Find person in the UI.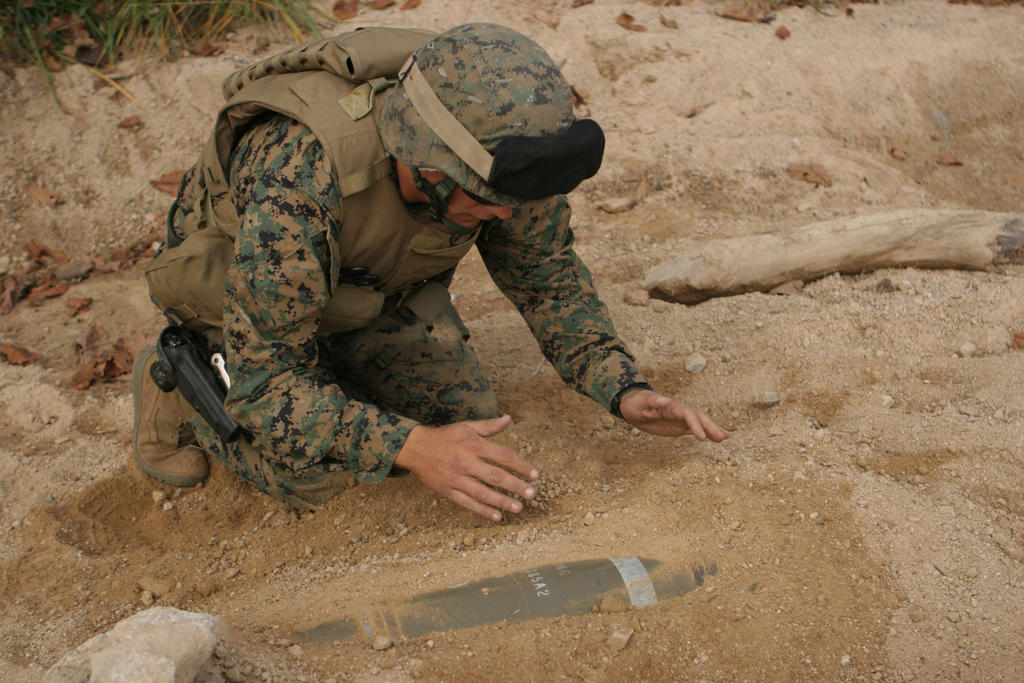
UI element at {"left": 145, "top": 32, "right": 696, "bottom": 548}.
